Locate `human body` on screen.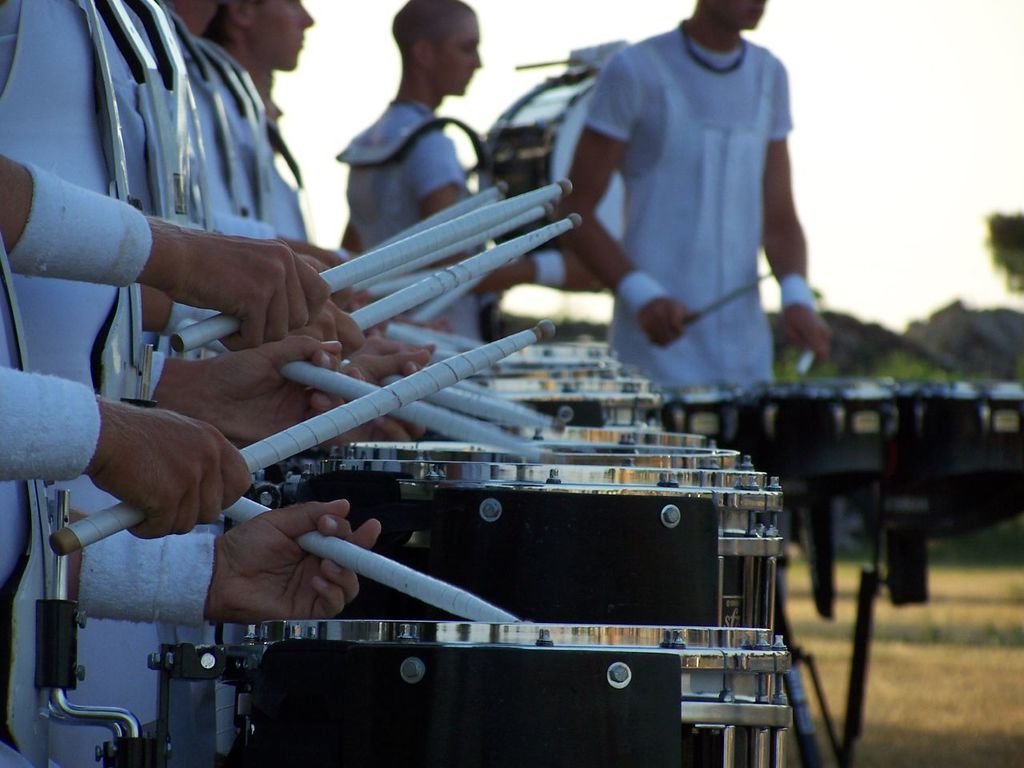
On screen at [0, 2, 218, 767].
